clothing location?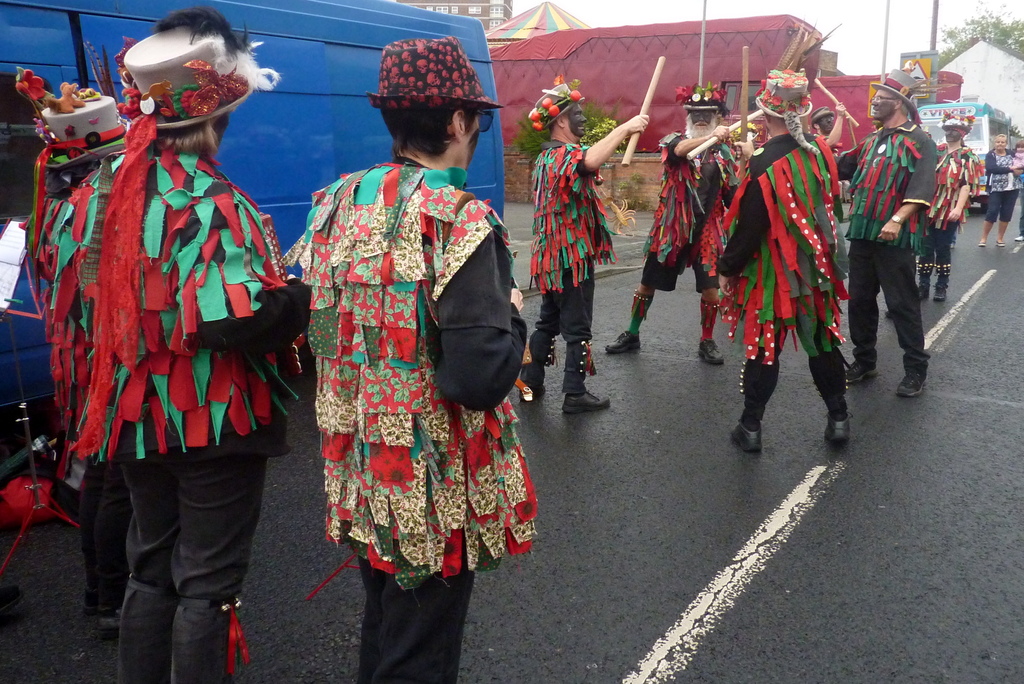
select_region(11, 145, 136, 615)
